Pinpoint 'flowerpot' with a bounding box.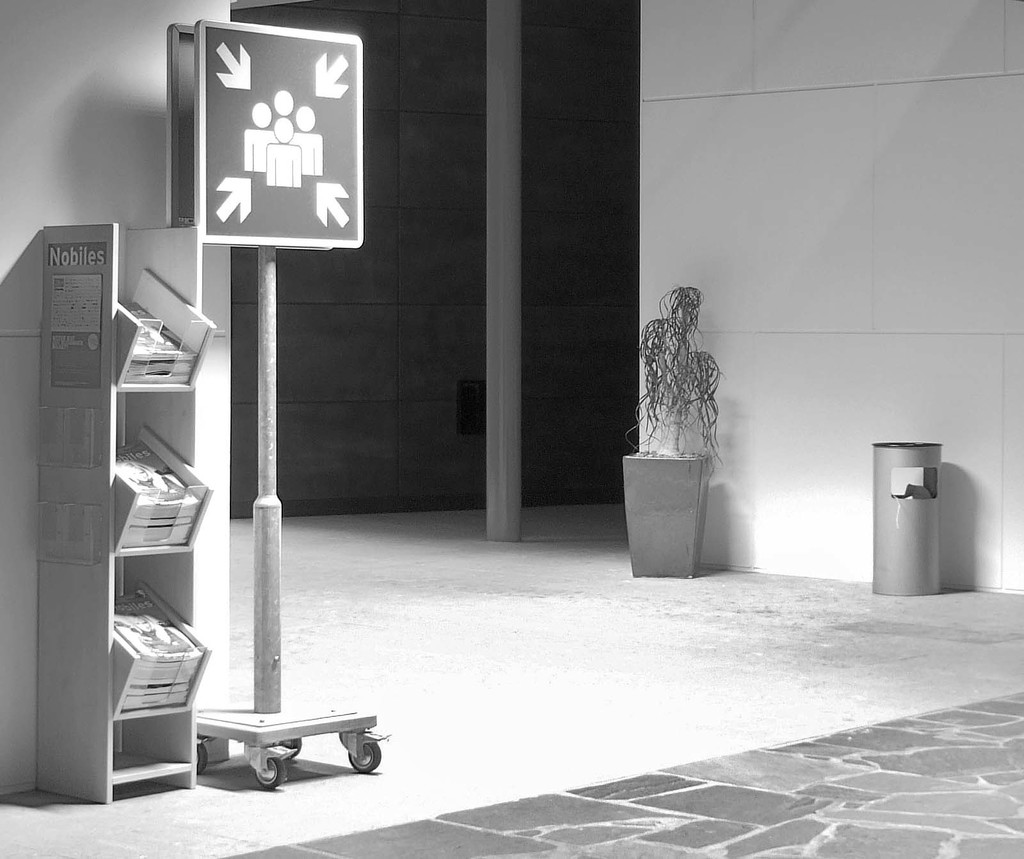
left=621, top=434, right=726, bottom=578.
